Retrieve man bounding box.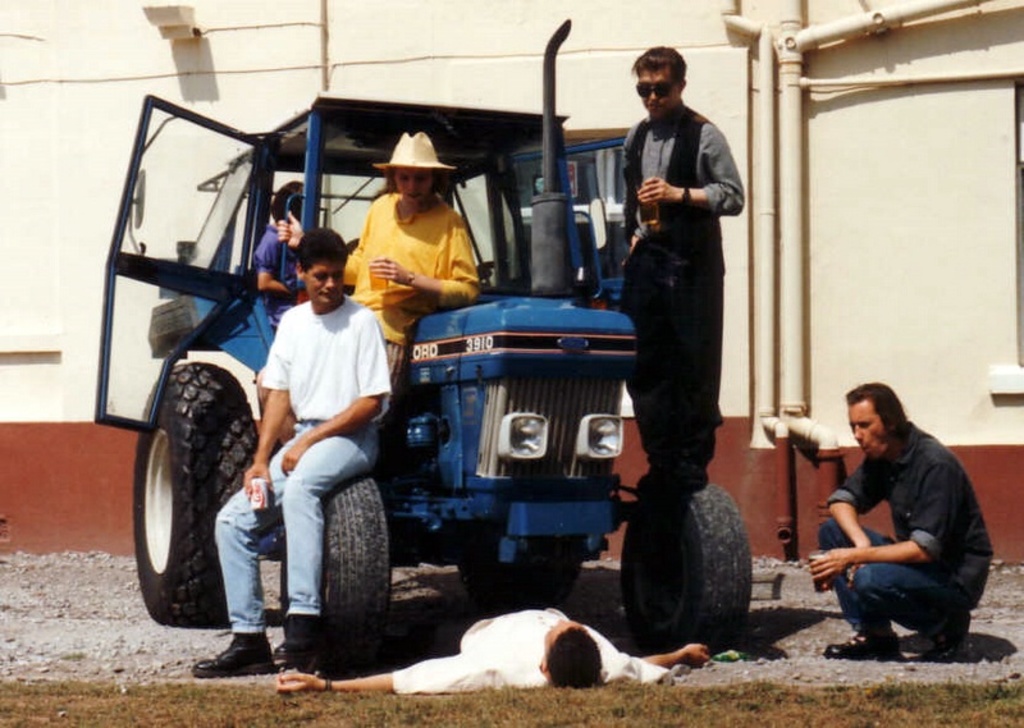
Bounding box: detection(196, 233, 385, 681).
